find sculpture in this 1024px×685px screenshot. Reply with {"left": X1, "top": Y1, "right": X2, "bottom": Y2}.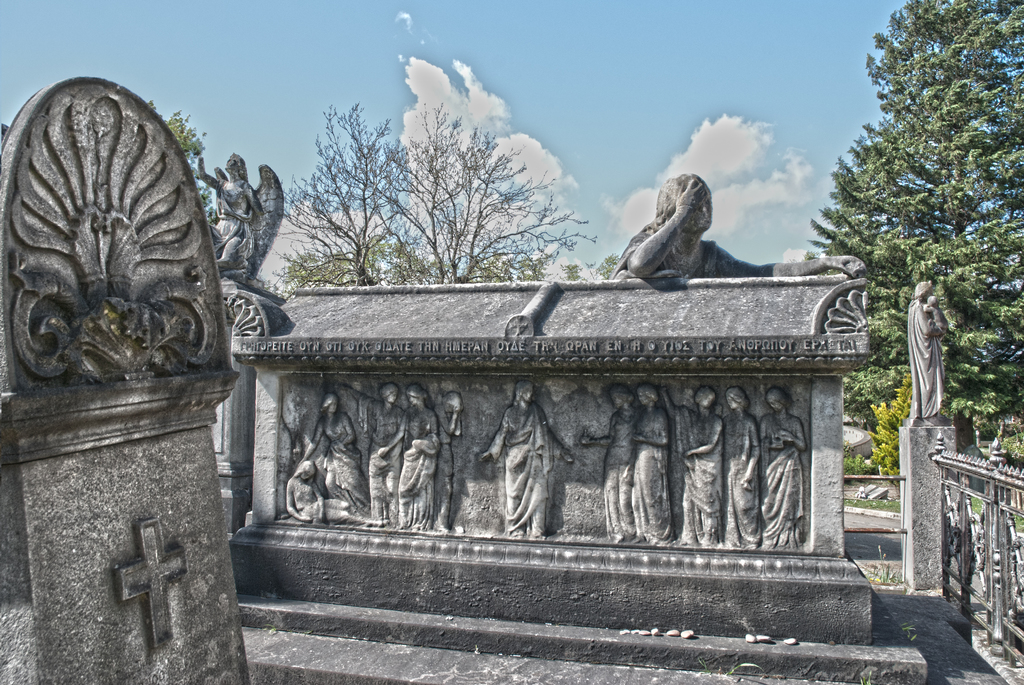
{"left": 289, "top": 459, "right": 367, "bottom": 521}.
